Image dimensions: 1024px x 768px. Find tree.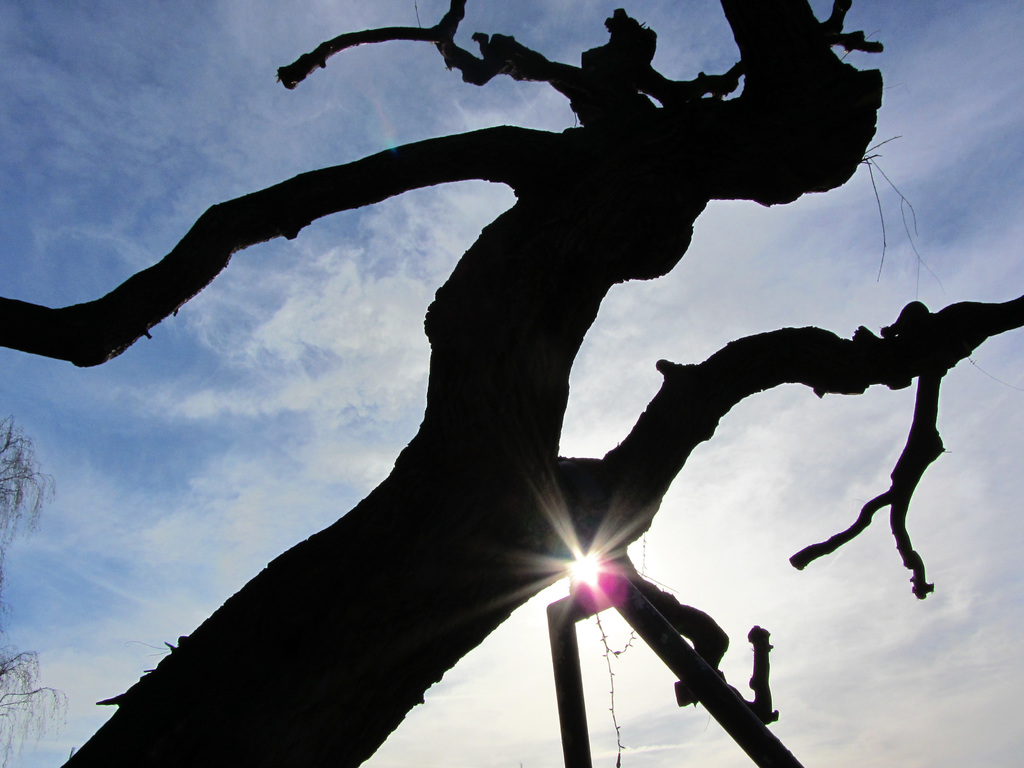
0 0 1023 745.
